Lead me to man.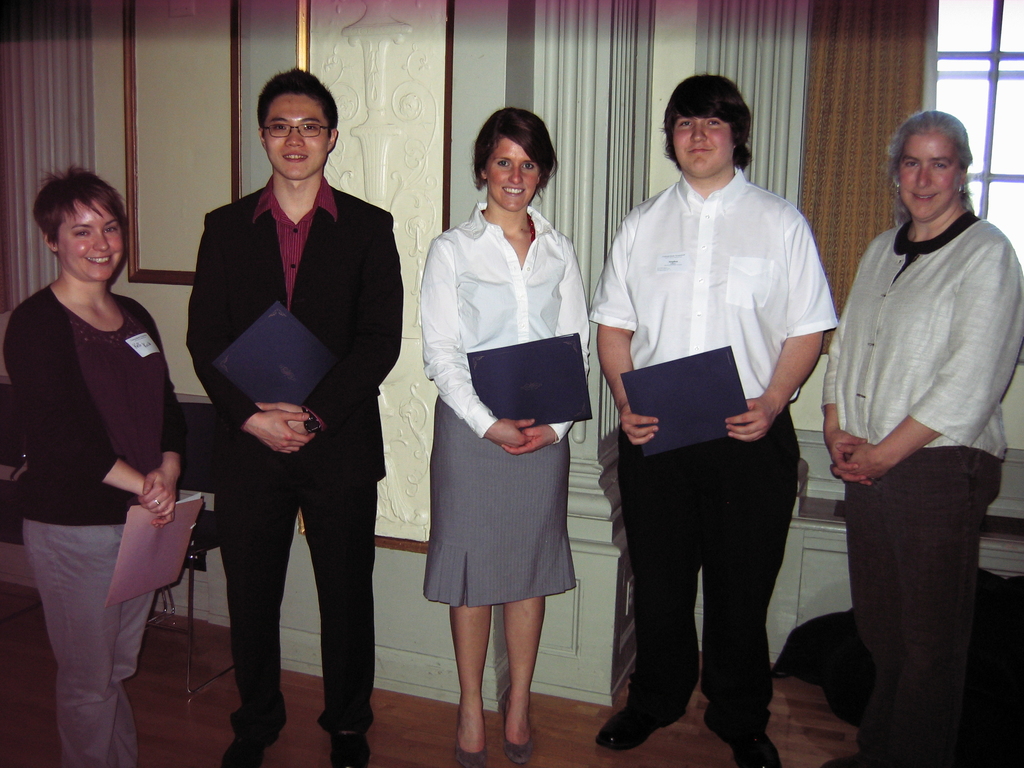
Lead to box=[164, 77, 403, 734].
